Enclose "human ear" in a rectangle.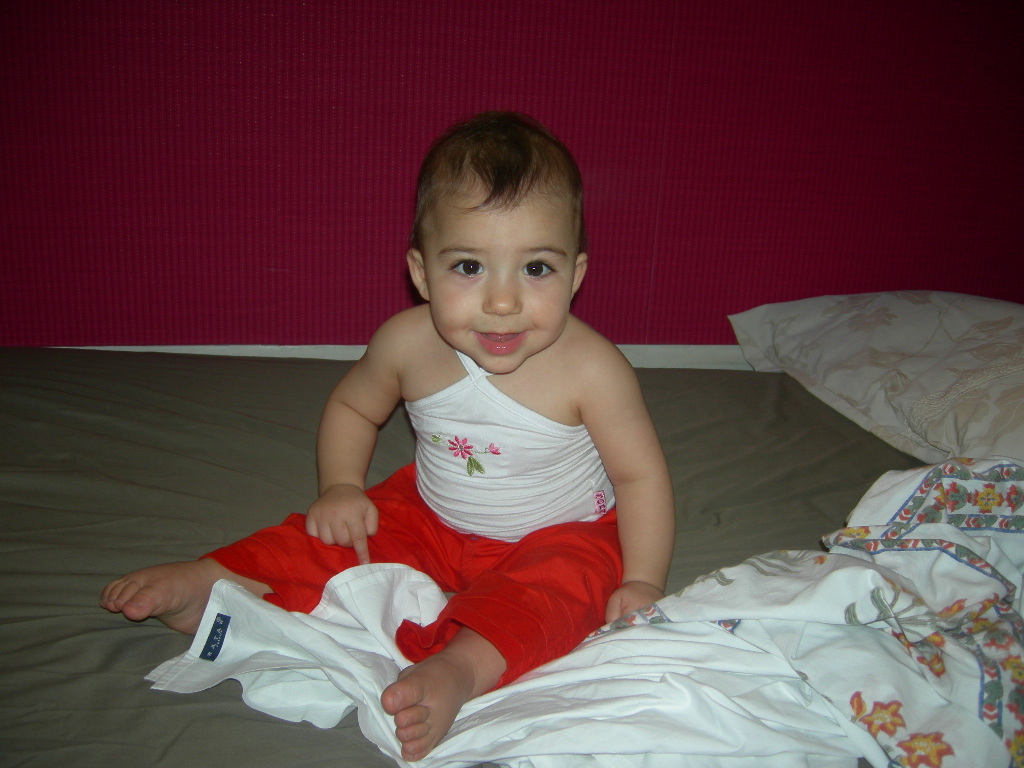
x1=409, y1=248, x2=432, y2=297.
